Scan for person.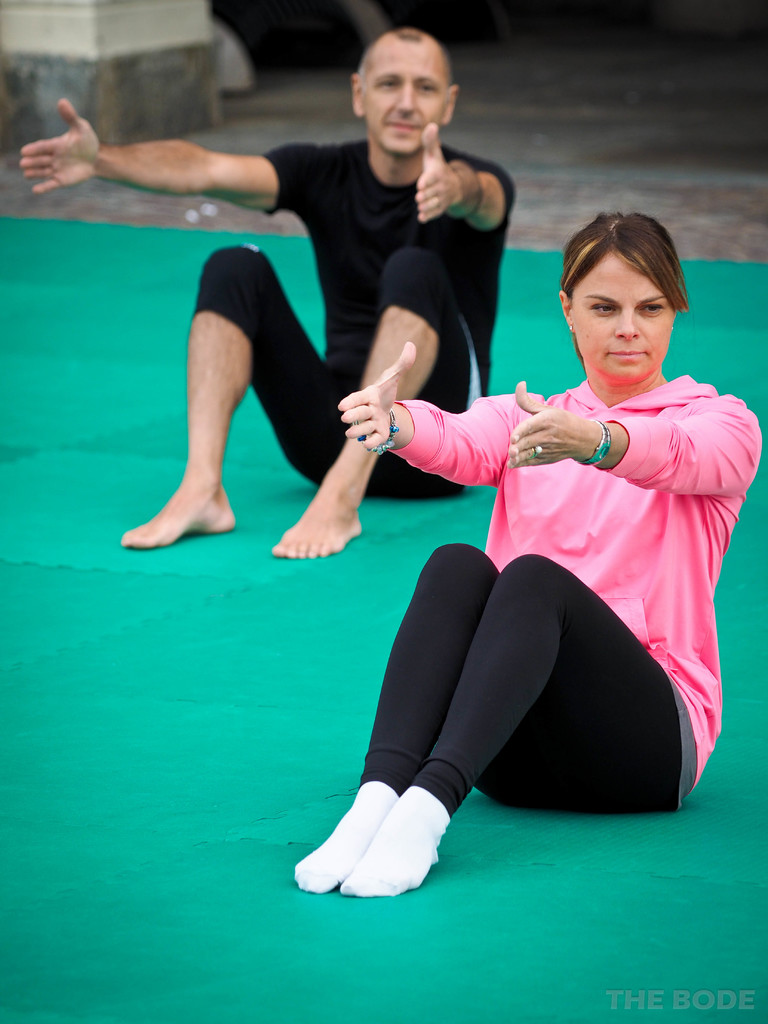
Scan result: rect(9, 29, 518, 554).
